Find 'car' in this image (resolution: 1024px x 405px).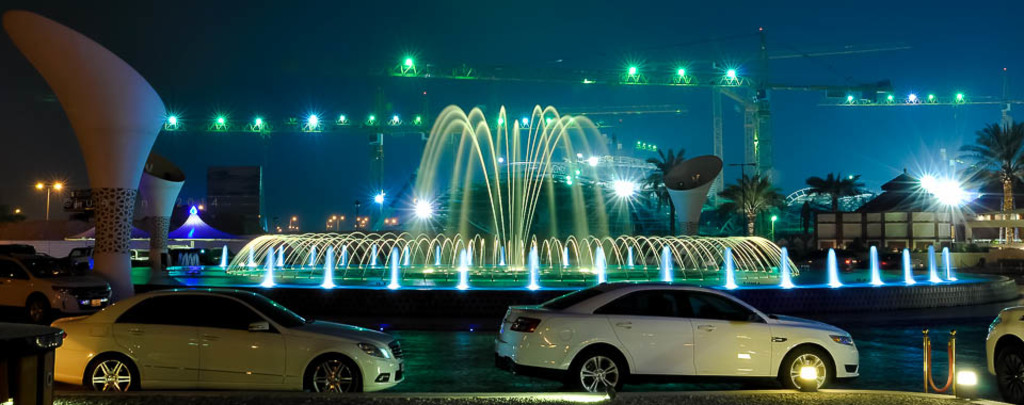
l=47, t=279, r=400, b=399.
